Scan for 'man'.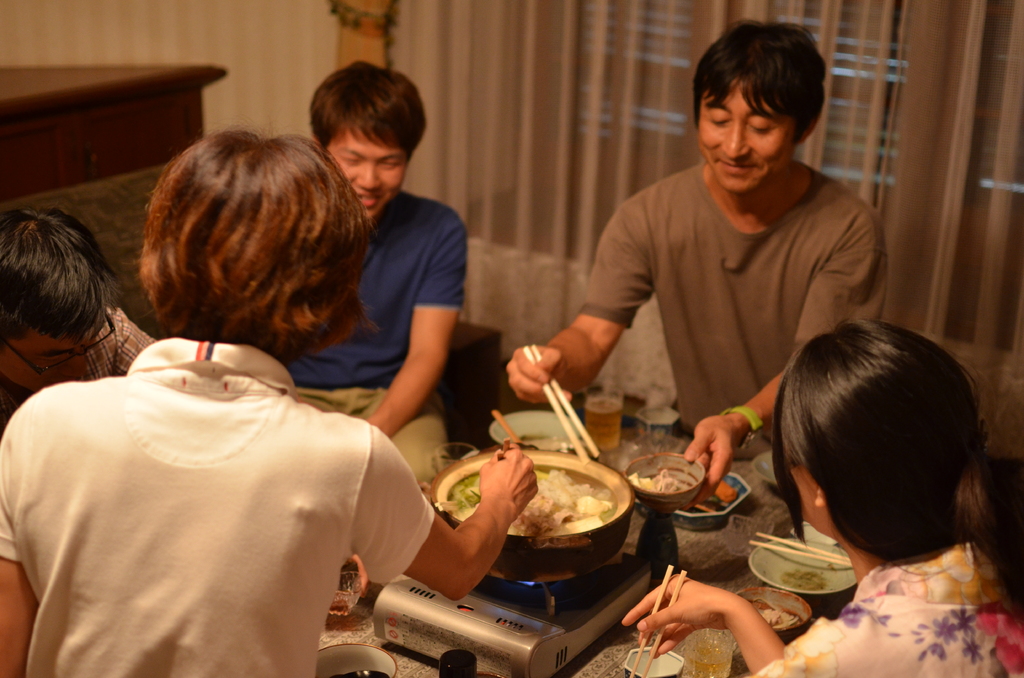
Scan result: <bbox>520, 72, 906, 439</bbox>.
